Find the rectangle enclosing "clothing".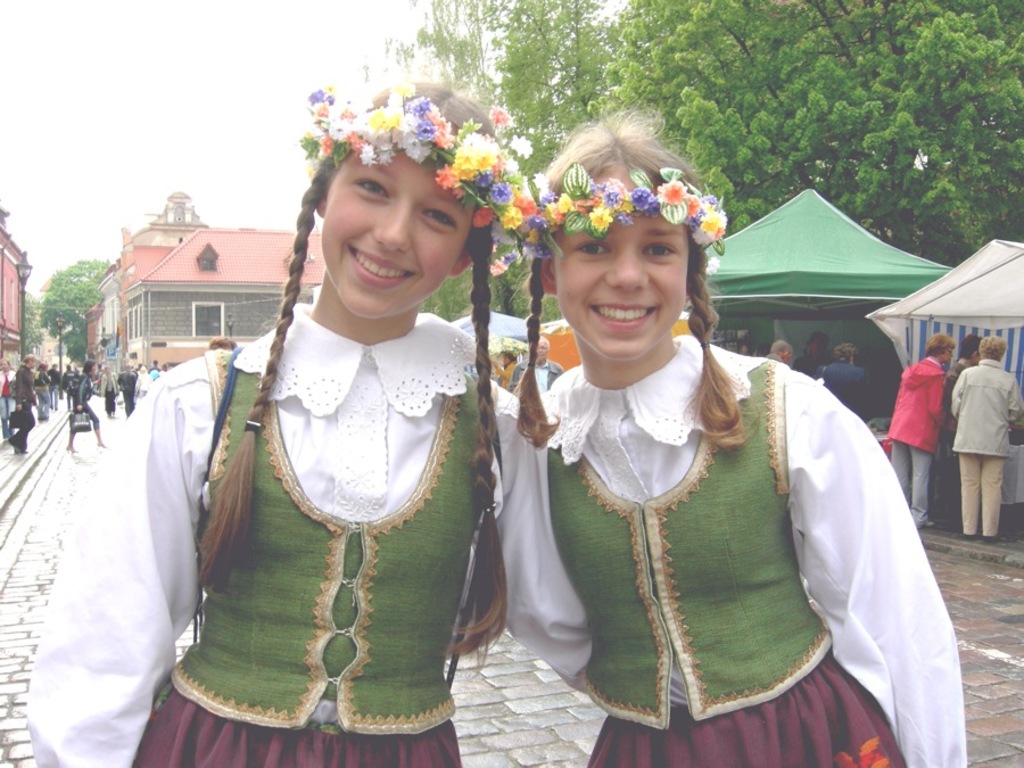
pyautogui.locateOnScreen(889, 354, 950, 525).
